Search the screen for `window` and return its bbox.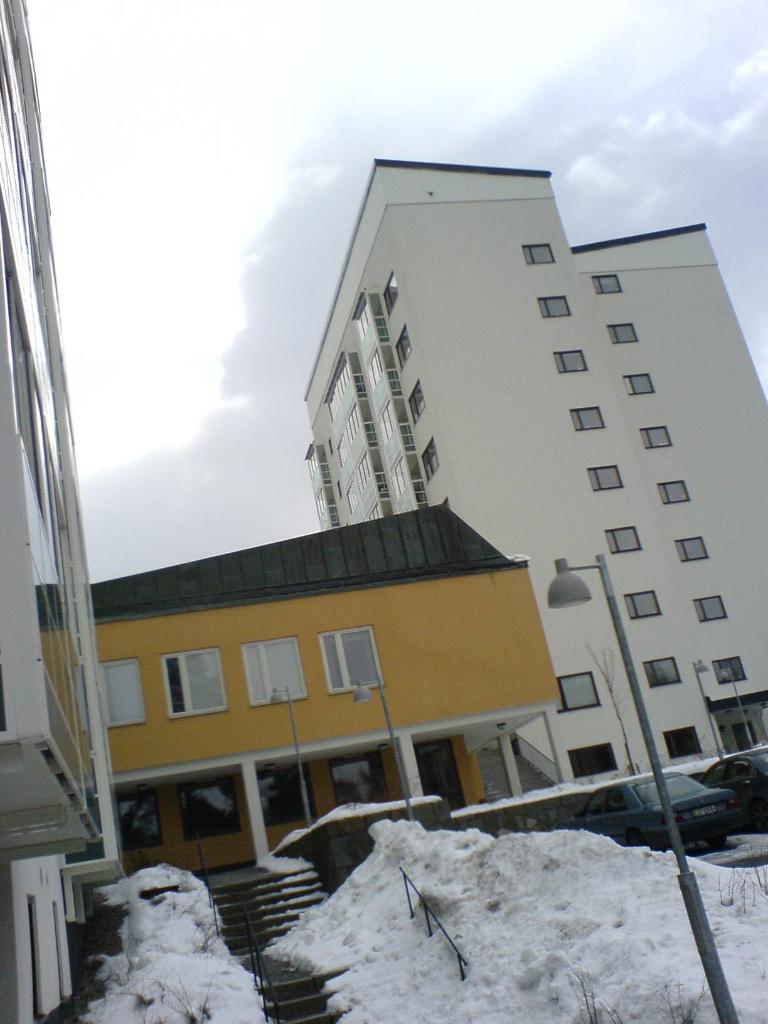
Found: 77/653/145/728.
